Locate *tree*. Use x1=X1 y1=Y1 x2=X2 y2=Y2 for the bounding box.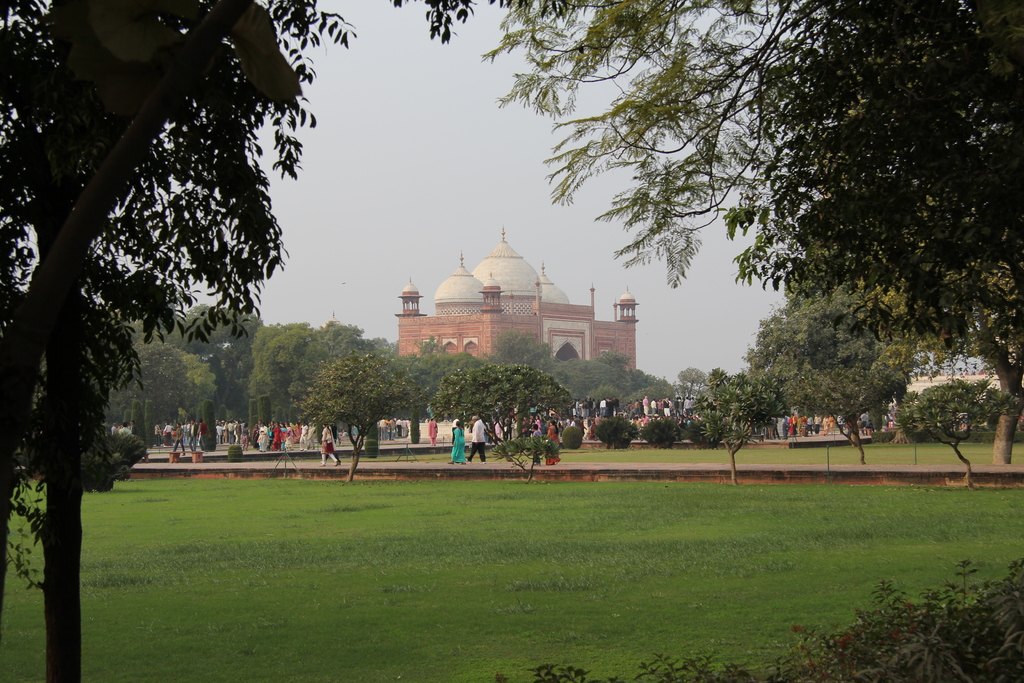
x1=897 y1=381 x2=1007 y2=495.
